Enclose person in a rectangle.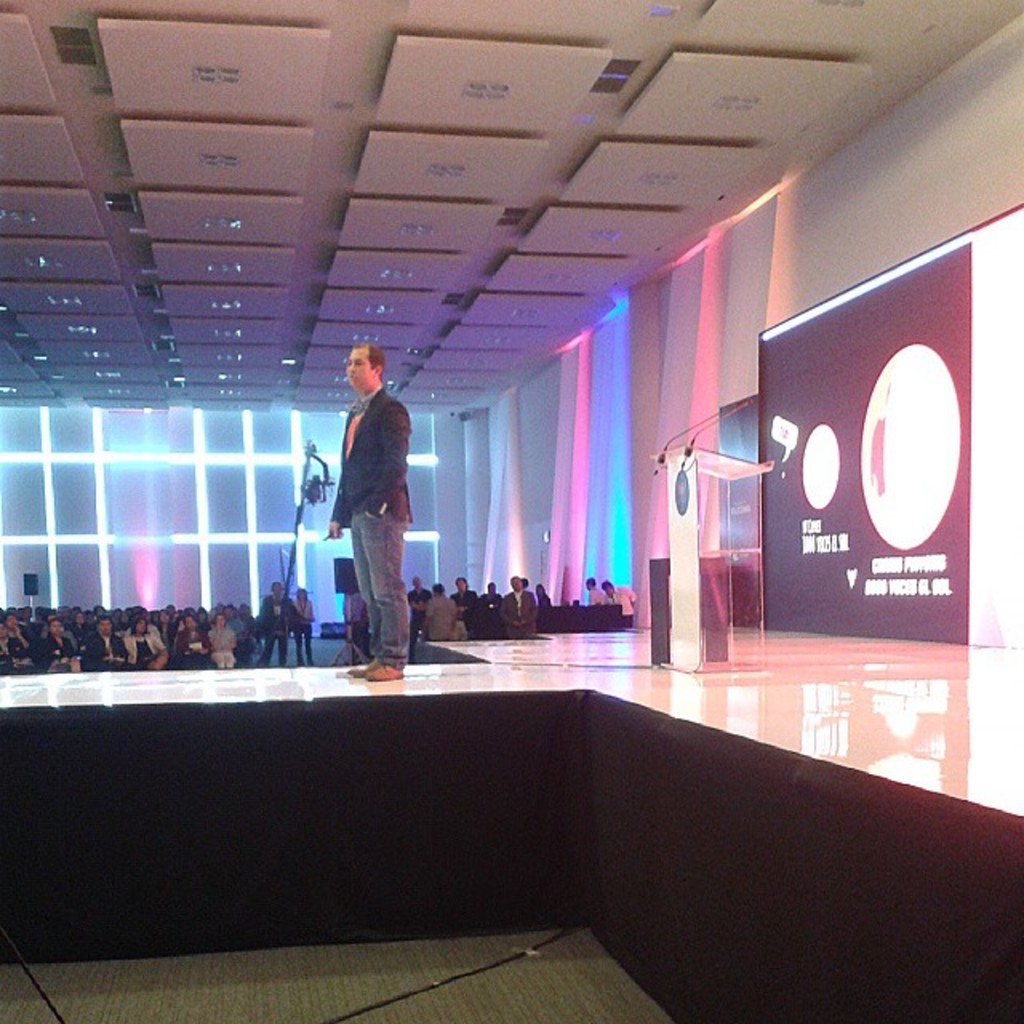
(left=299, top=589, right=317, bottom=658).
